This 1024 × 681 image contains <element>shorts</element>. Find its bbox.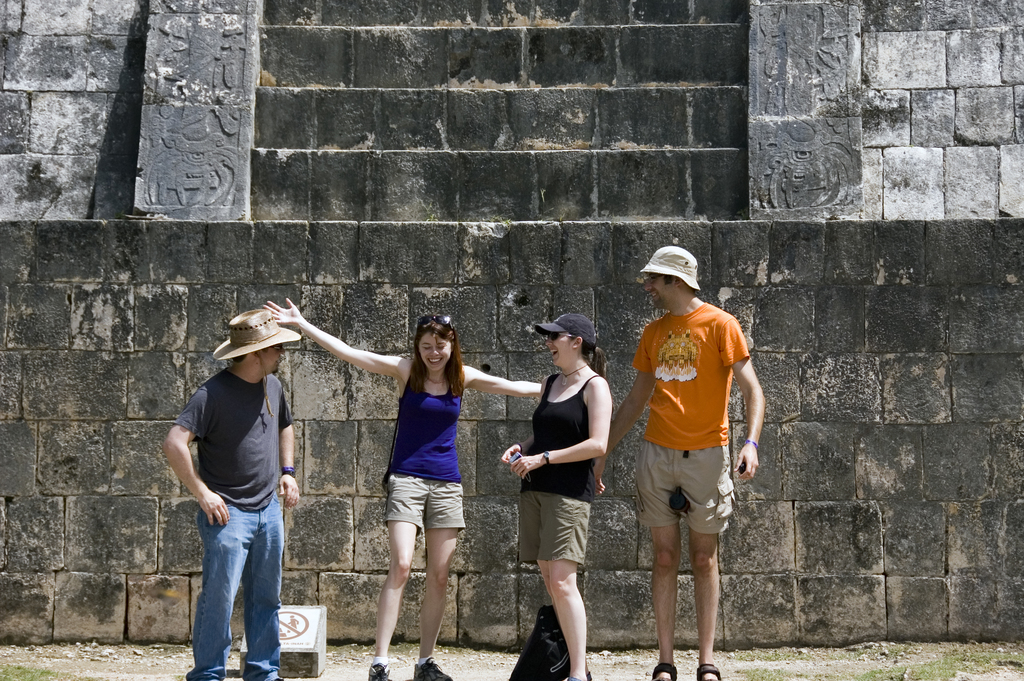
rect(514, 491, 593, 561).
